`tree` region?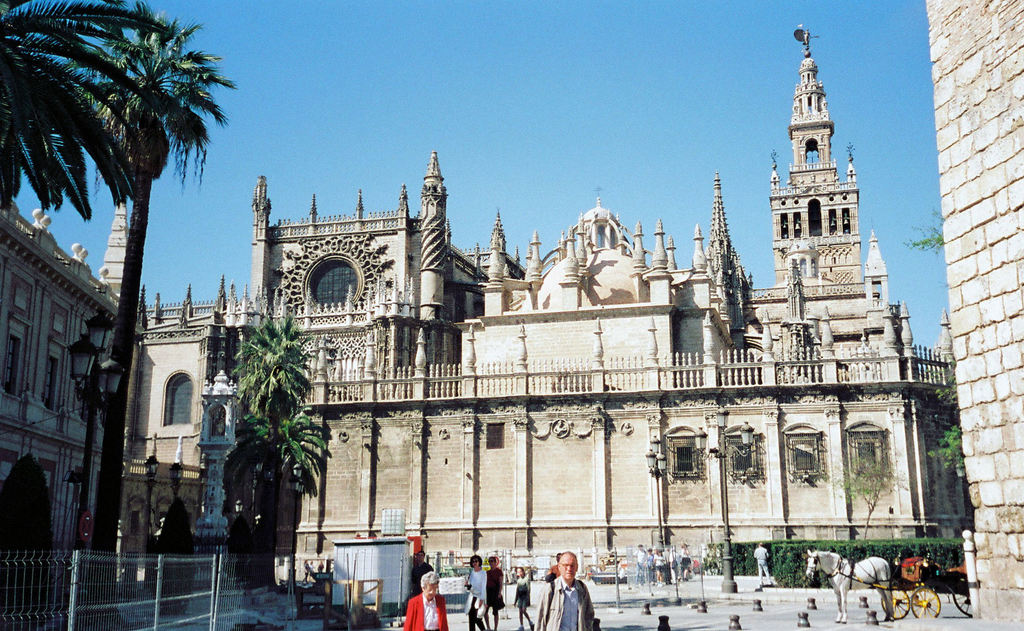
bbox=(244, 401, 332, 466)
